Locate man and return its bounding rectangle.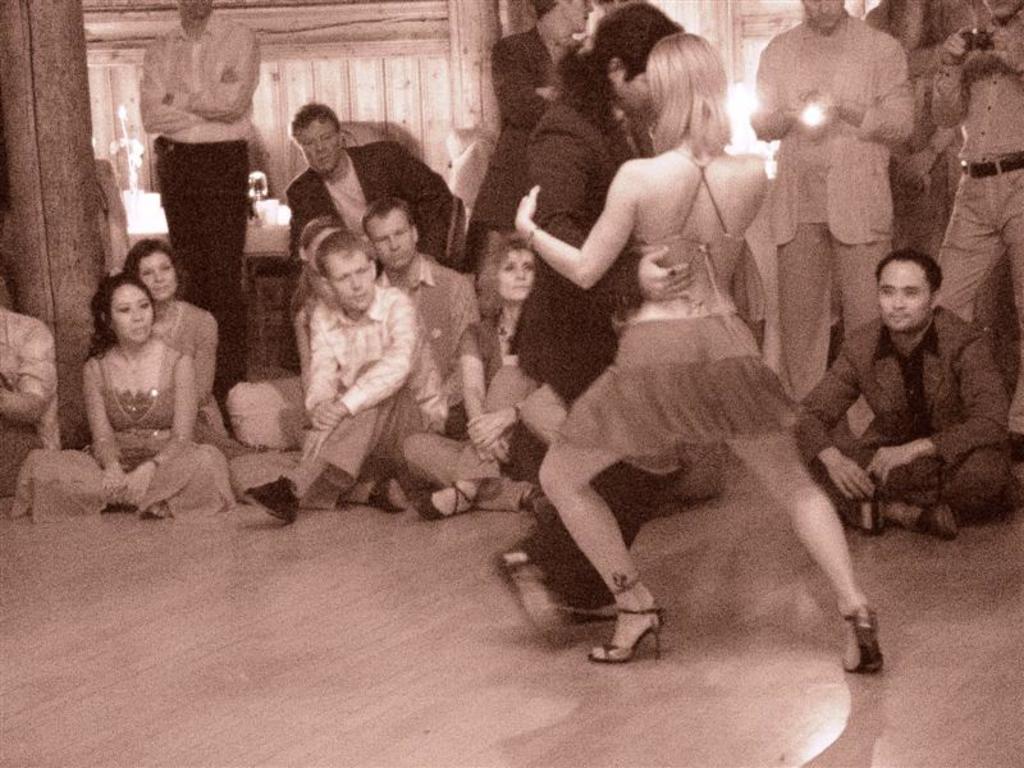
x1=753, y1=0, x2=918, y2=408.
